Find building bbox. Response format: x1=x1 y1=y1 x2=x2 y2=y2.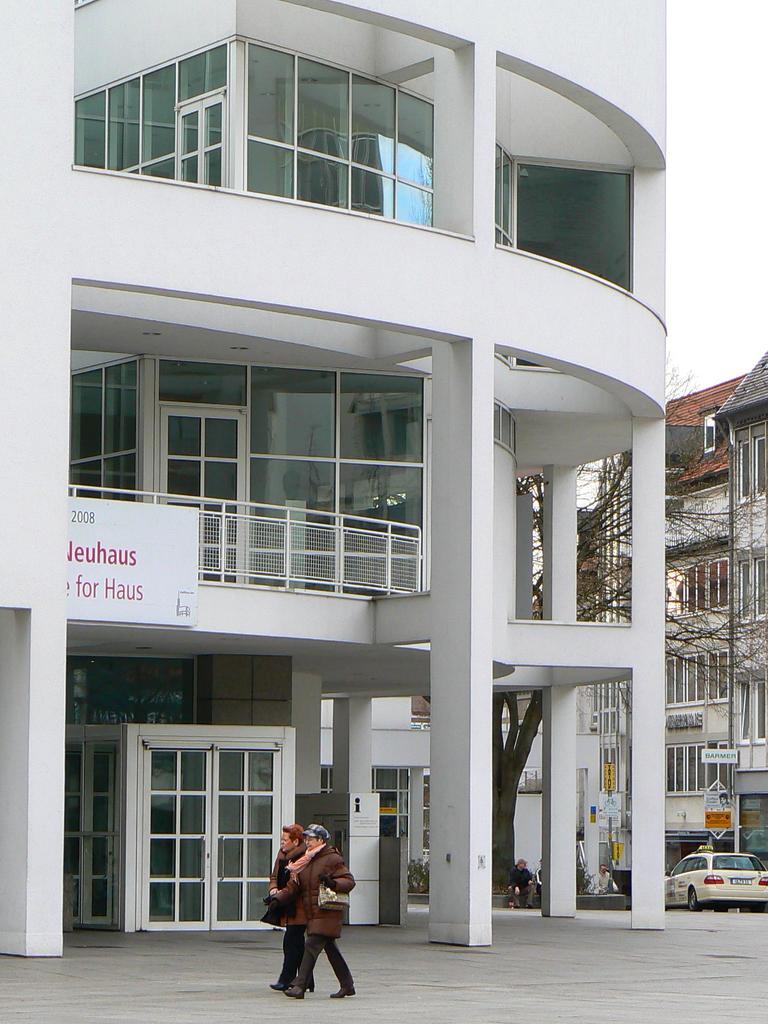
x1=591 y1=374 x2=746 y2=893.
